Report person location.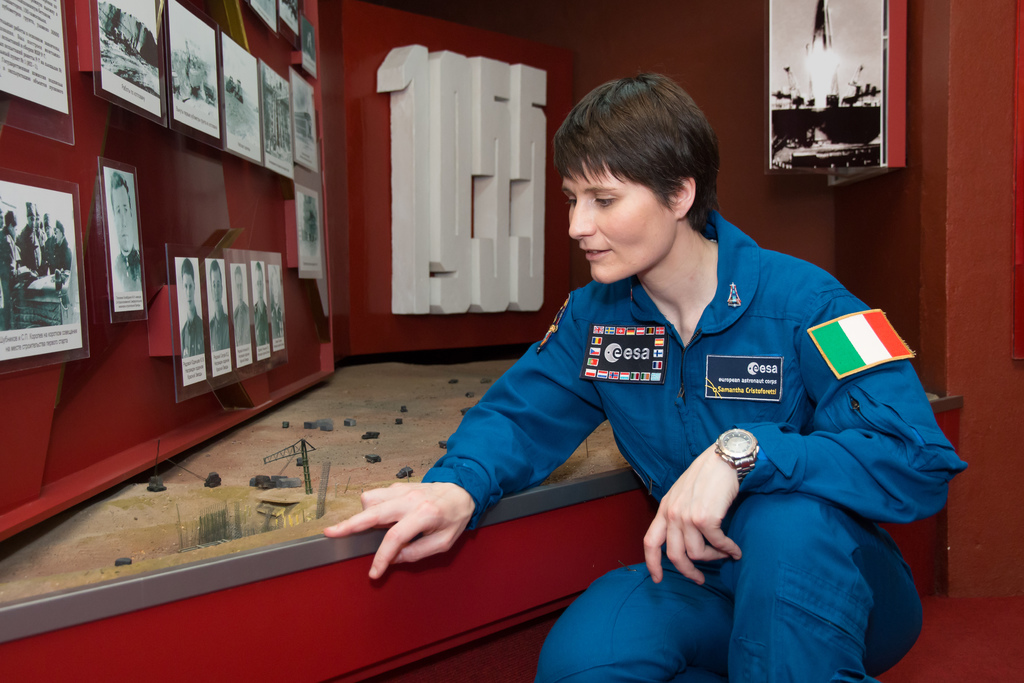
Report: [x1=115, y1=172, x2=141, y2=290].
